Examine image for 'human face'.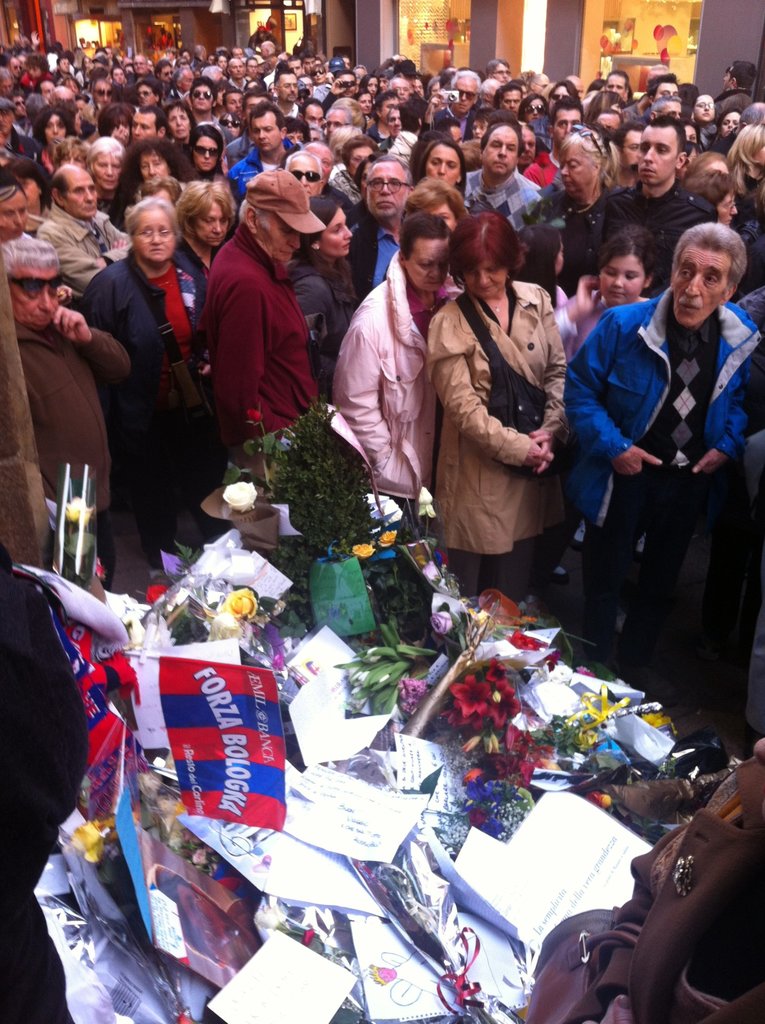
Examination result: 636, 129, 677, 188.
